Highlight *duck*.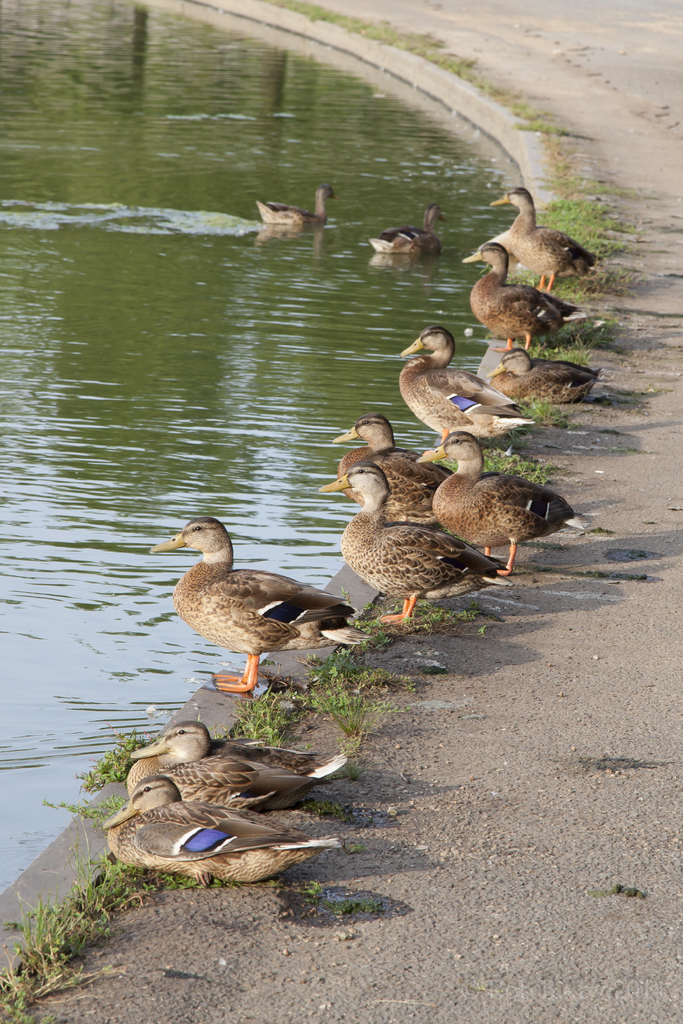
Highlighted region: 400:323:534:464.
